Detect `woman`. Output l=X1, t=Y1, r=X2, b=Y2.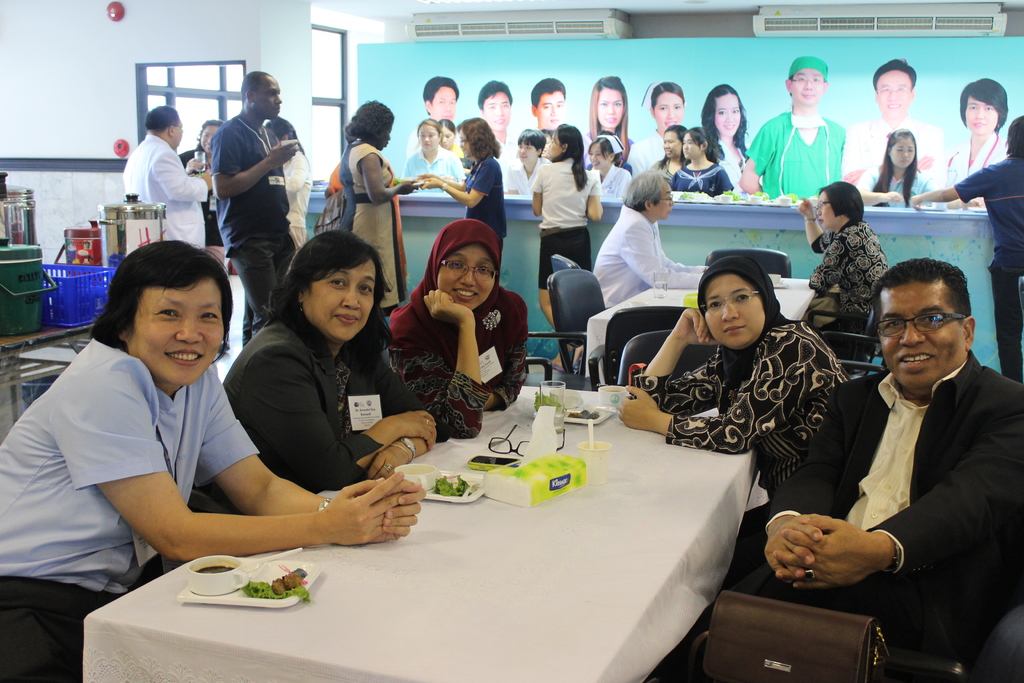
l=943, t=76, r=1011, b=189.
